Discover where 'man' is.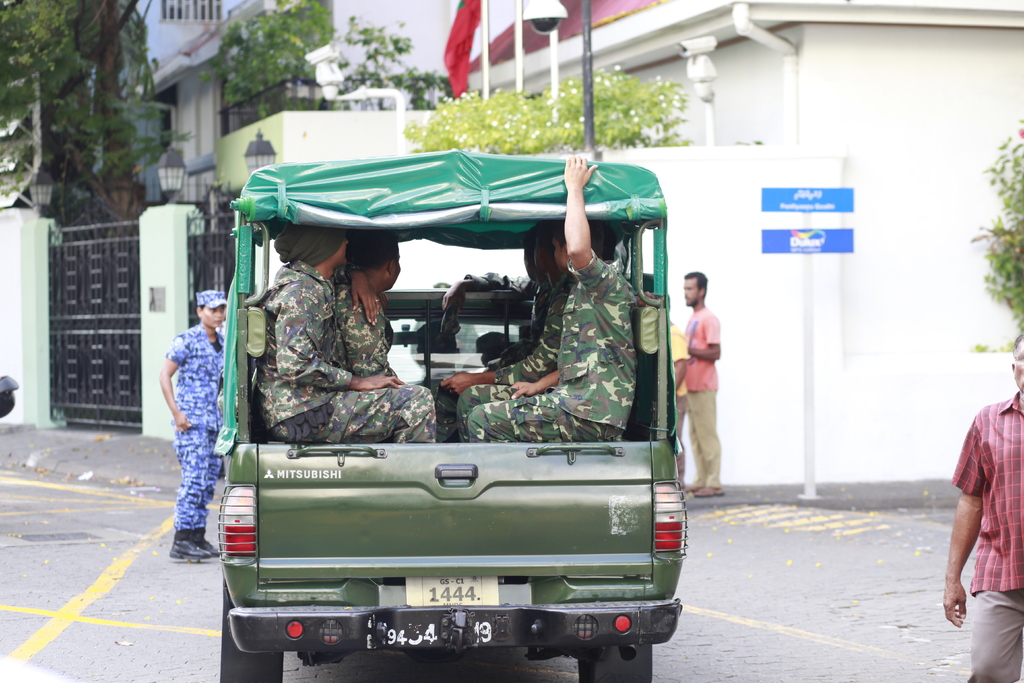
Discovered at region(456, 213, 574, 427).
